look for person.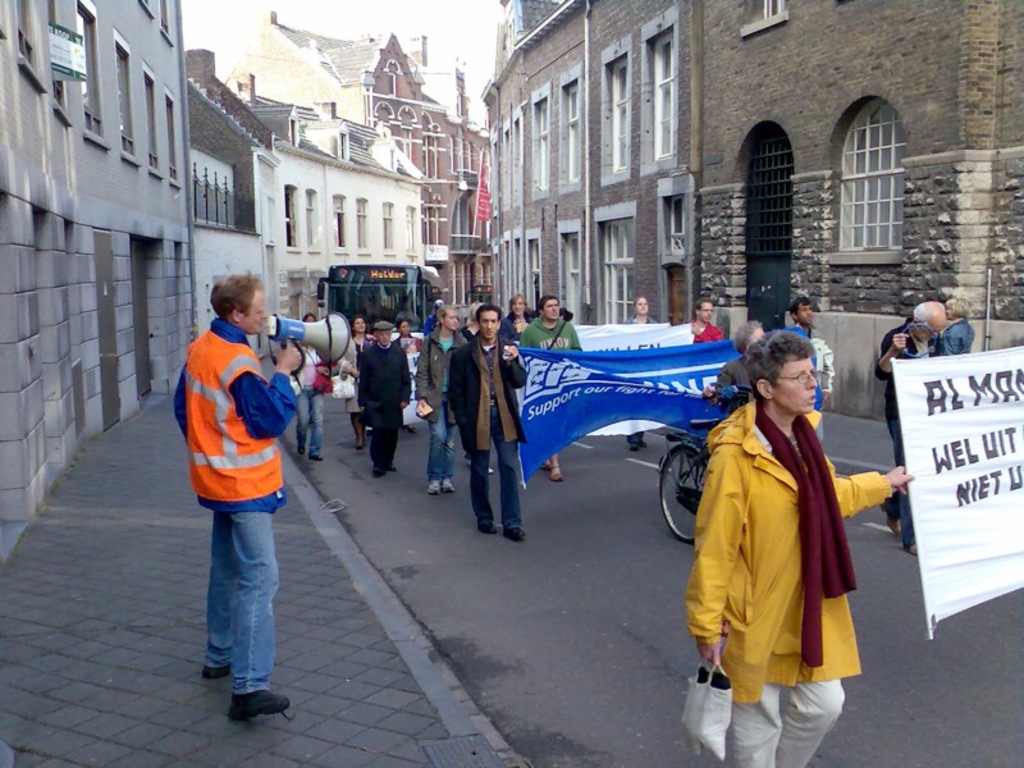
Found: <region>684, 328, 914, 767</region>.
